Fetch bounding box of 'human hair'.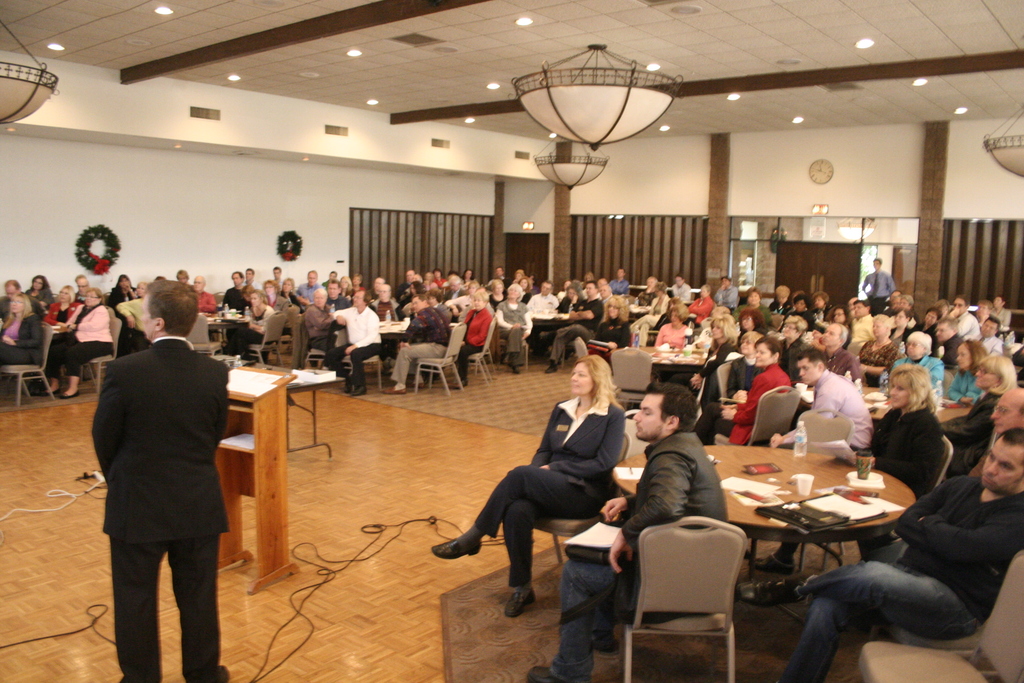
Bbox: [952,294,971,309].
